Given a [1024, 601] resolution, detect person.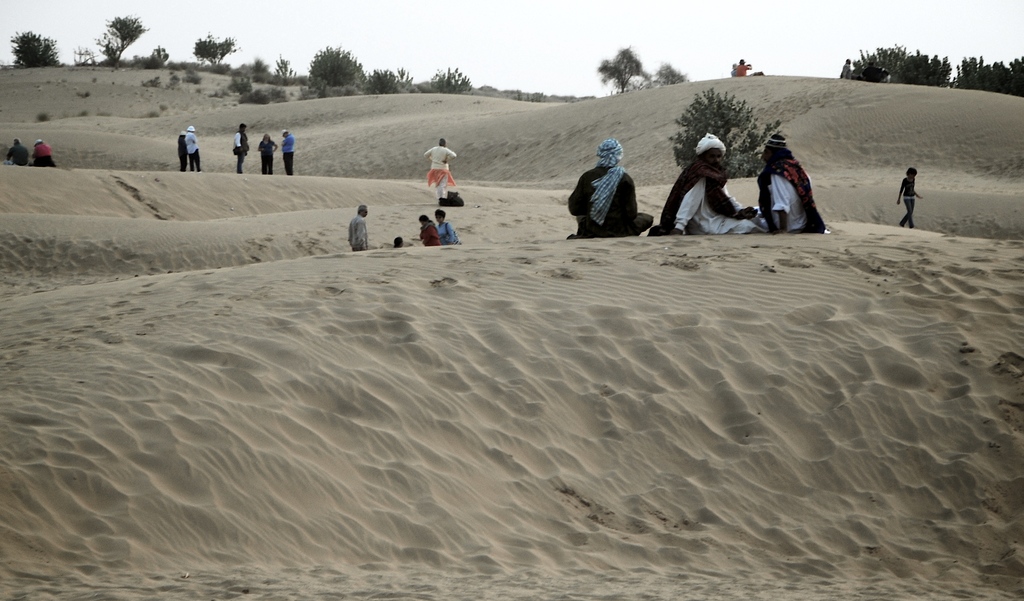
x1=645 y1=138 x2=766 y2=233.
